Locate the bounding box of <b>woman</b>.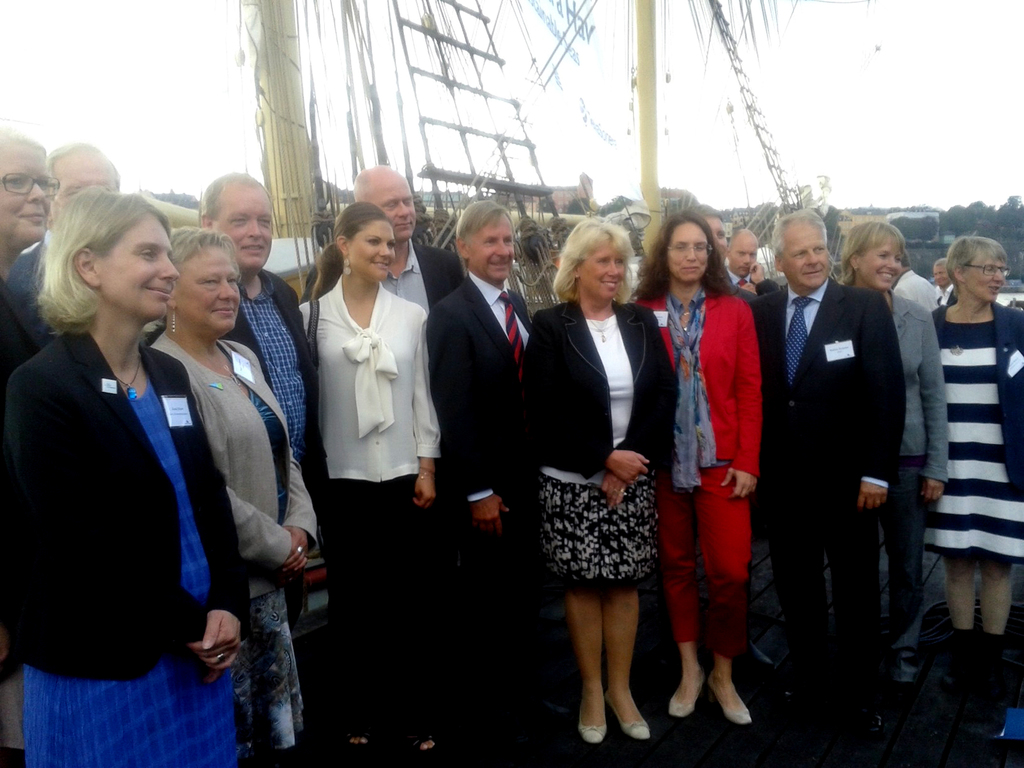
Bounding box: [632,211,761,726].
